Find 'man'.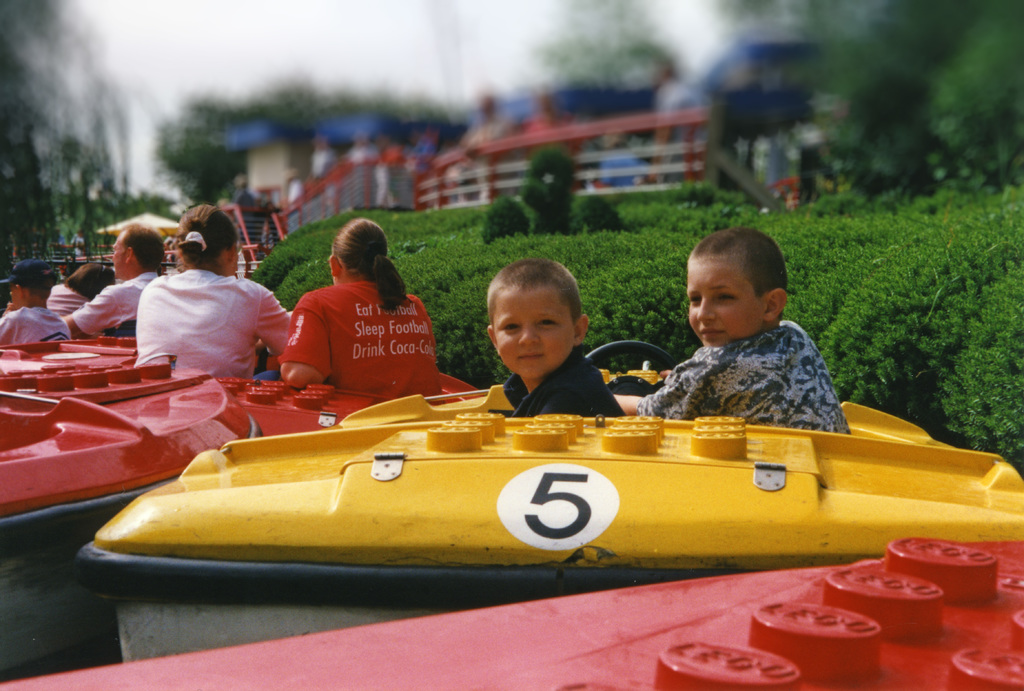
456 86 521 194.
